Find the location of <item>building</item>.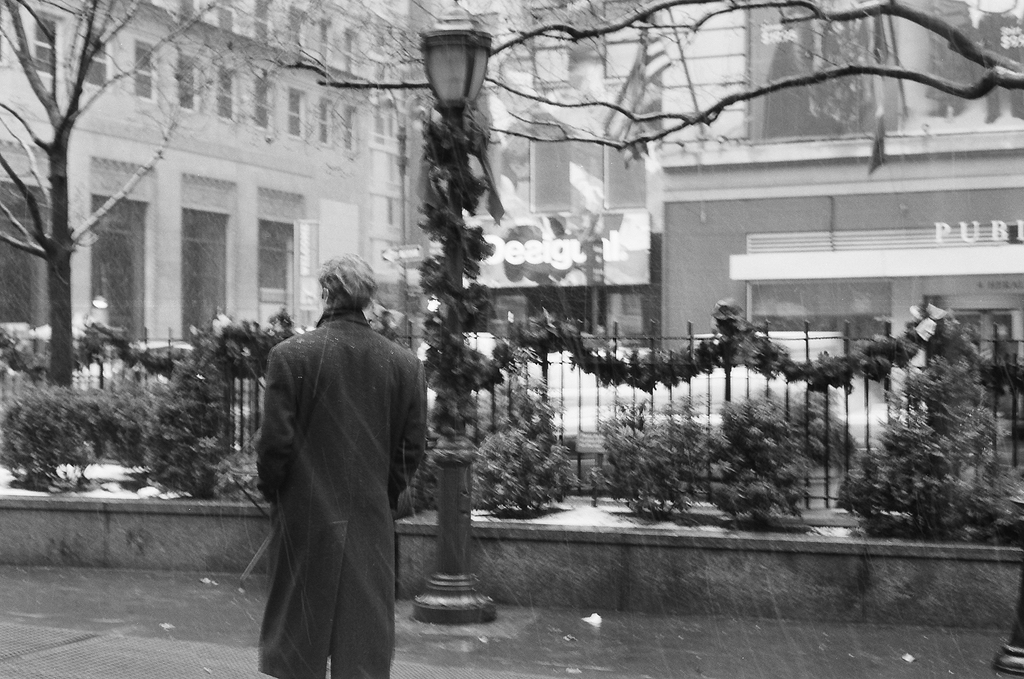
Location: bbox=(0, 0, 1023, 549).
